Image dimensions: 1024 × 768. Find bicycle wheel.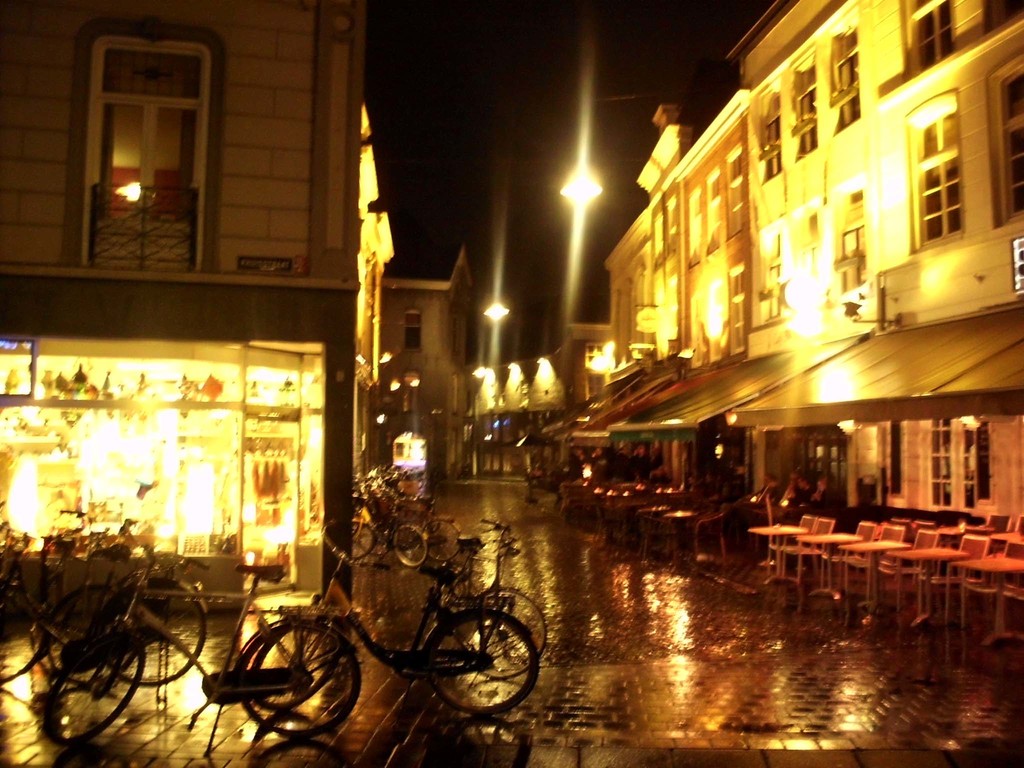
[417, 516, 461, 561].
